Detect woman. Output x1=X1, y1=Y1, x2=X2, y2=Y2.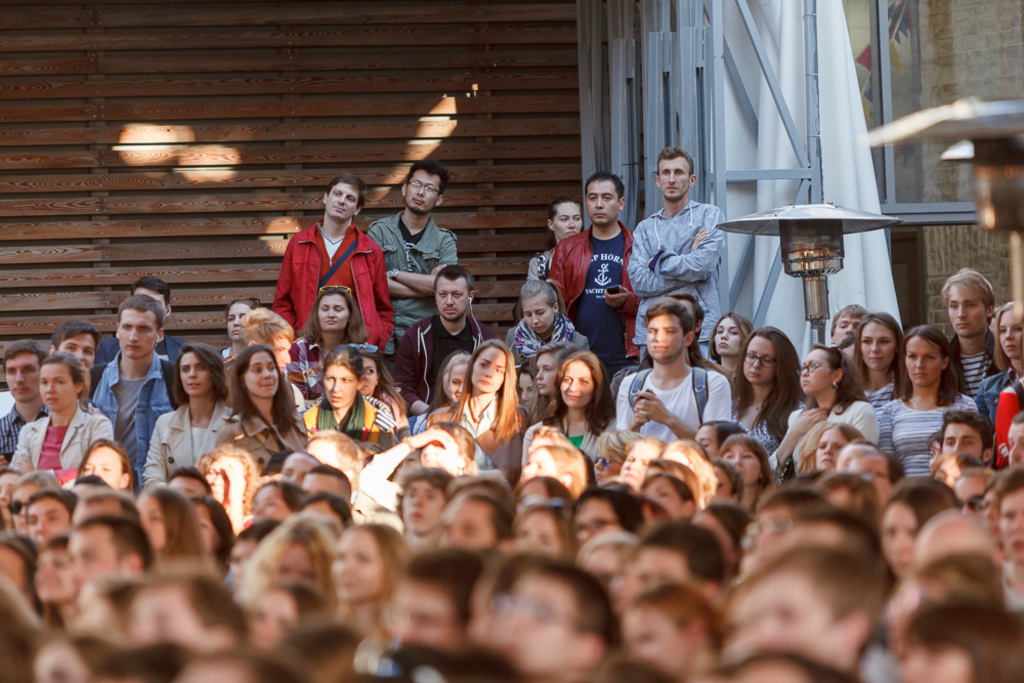
x1=510, y1=498, x2=578, y2=570.
